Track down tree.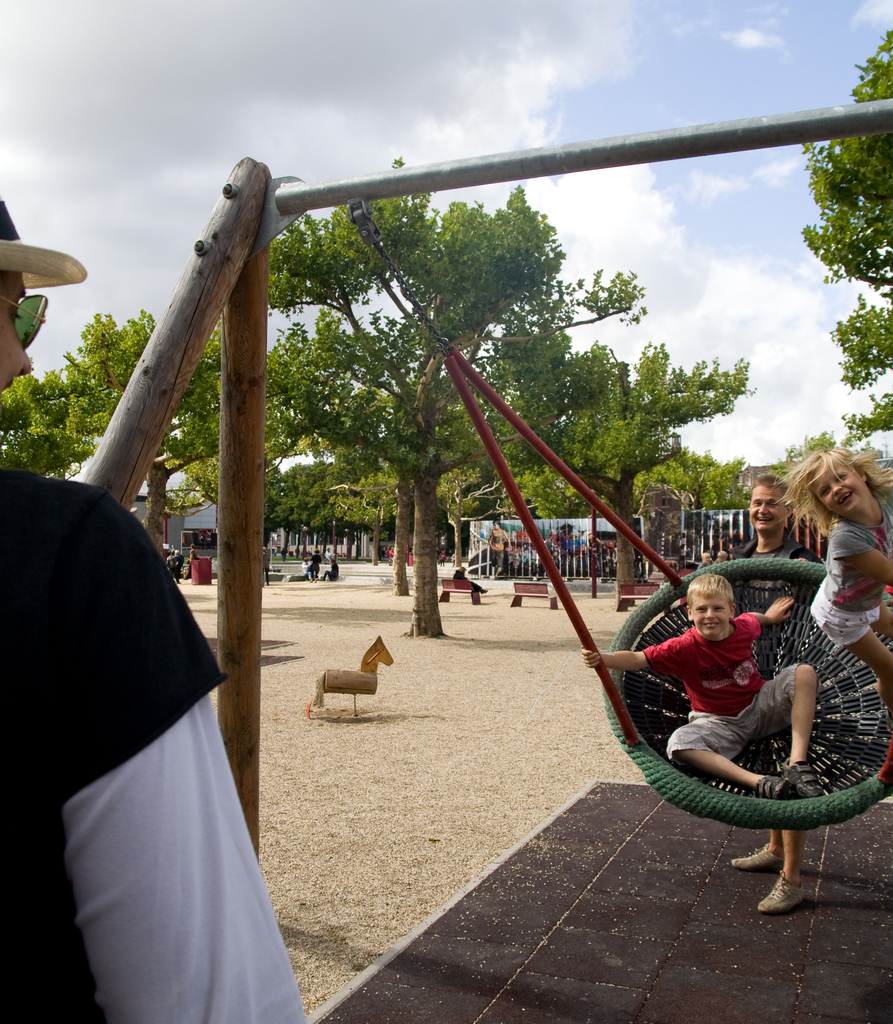
Tracked to {"left": 436, "top": 310, "right": 762, "bottom": 518}.
